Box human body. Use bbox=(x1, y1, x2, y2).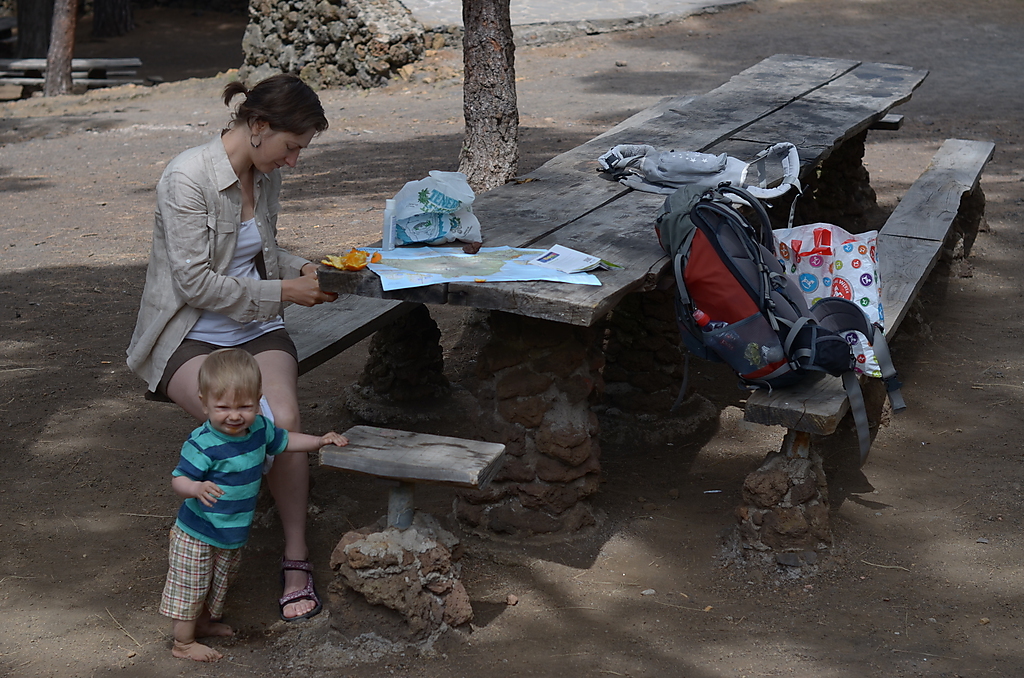
bbox=(114, 64, 333, 613).
